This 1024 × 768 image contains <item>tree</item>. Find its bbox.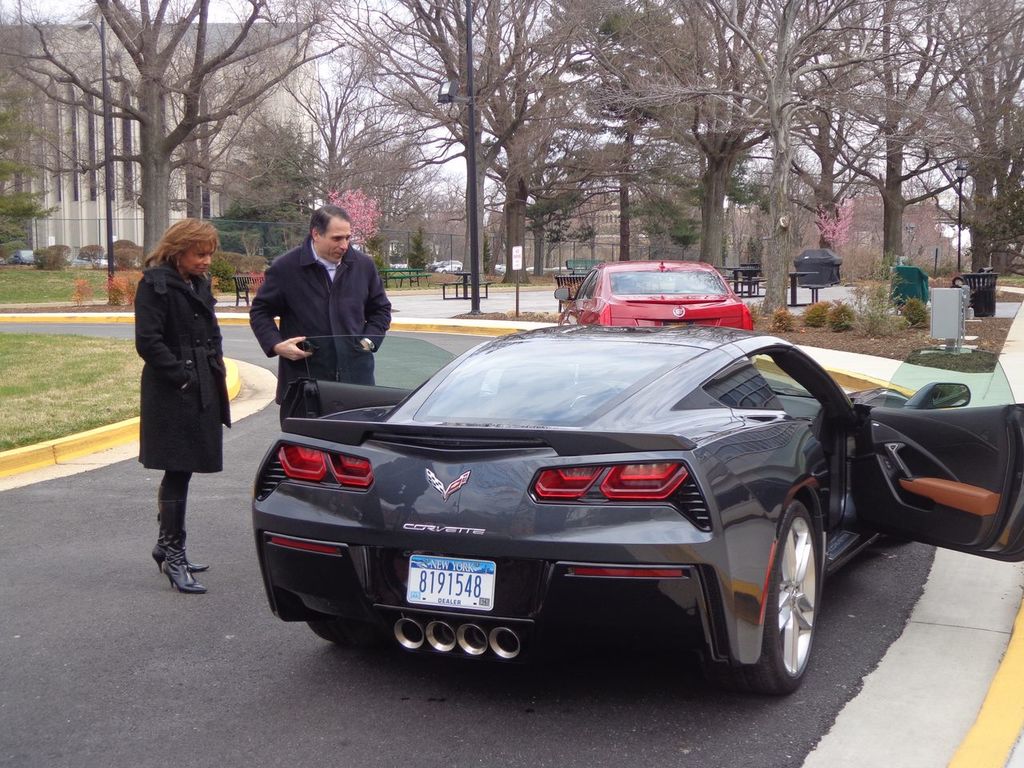
l=406, t=224, r=446, b=274.
